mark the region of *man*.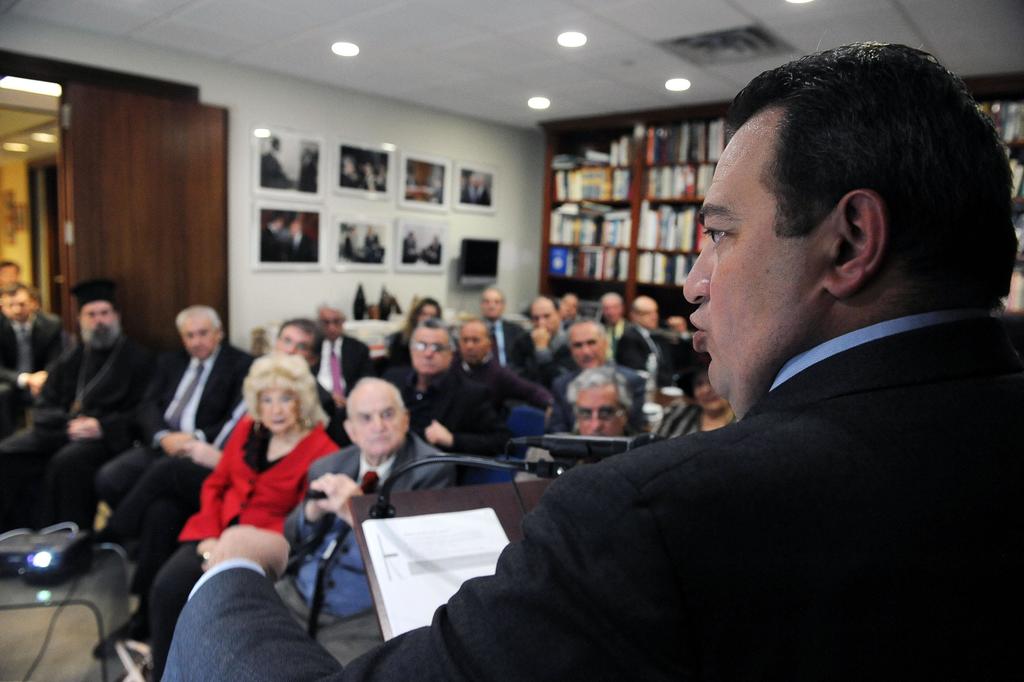
Region: detection(615, 296, 681, 380).
